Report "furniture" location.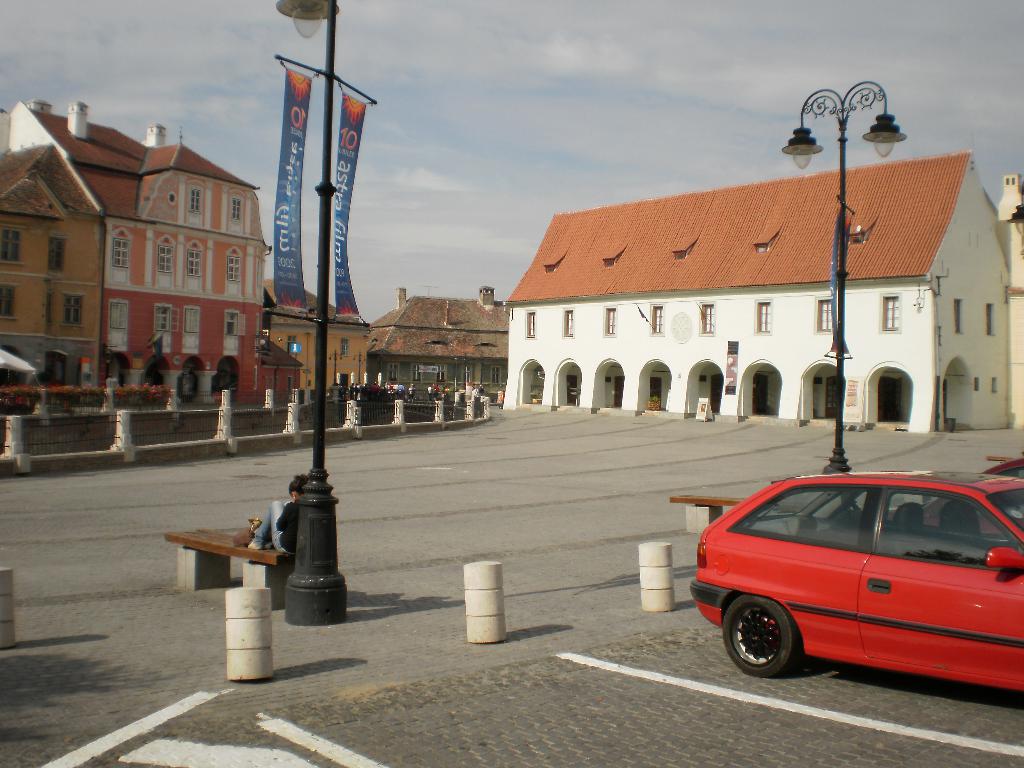
Report: (x1=166, y1=531, x2=292, y2=570).
